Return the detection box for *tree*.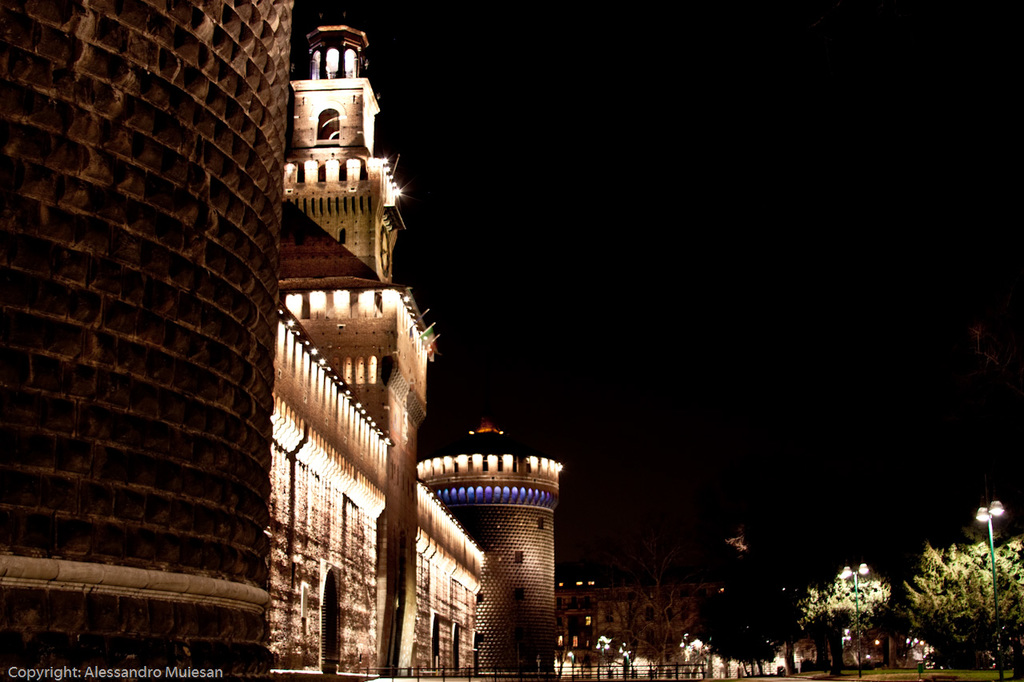
<region>633, 570, 702, 681</region>.
